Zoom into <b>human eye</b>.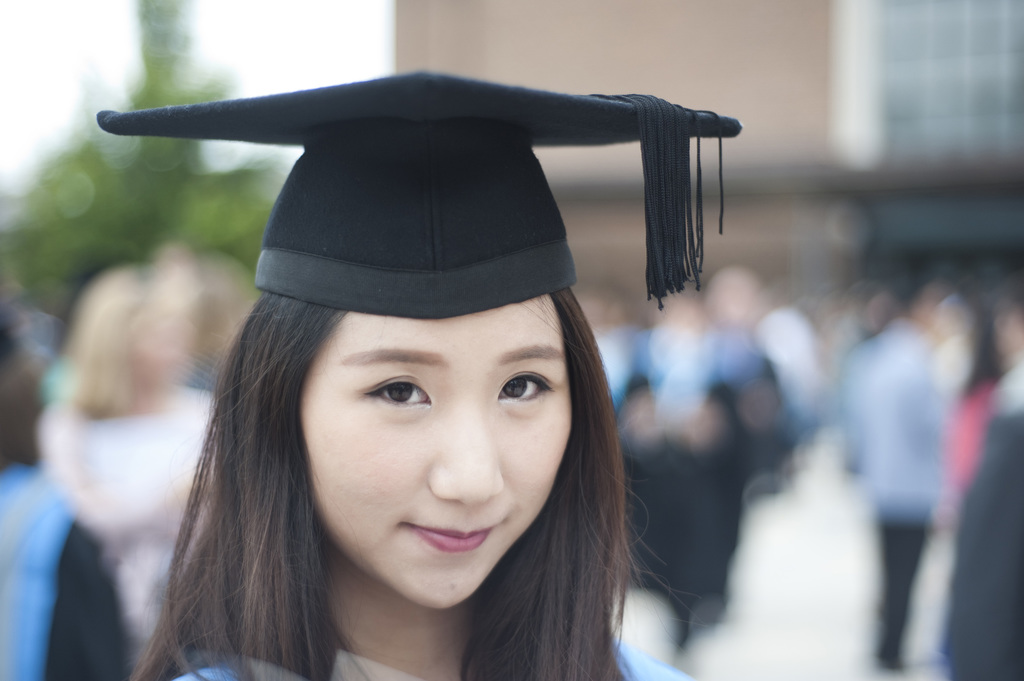
Zoom target: bbox(350, 373, 435, 438).
